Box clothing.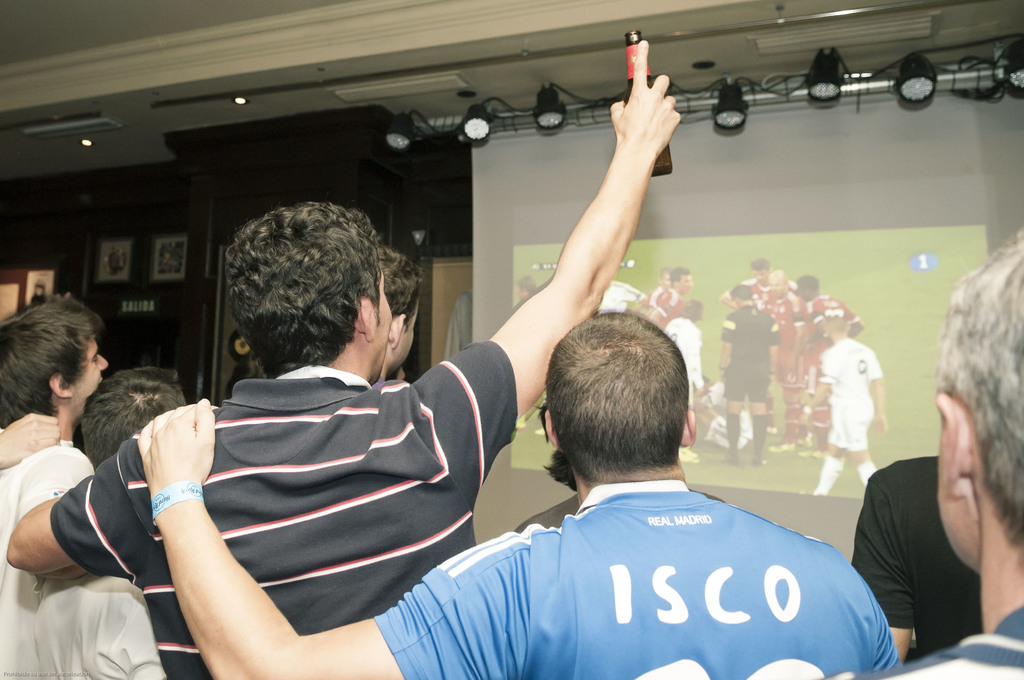
[724,292,781,396].
